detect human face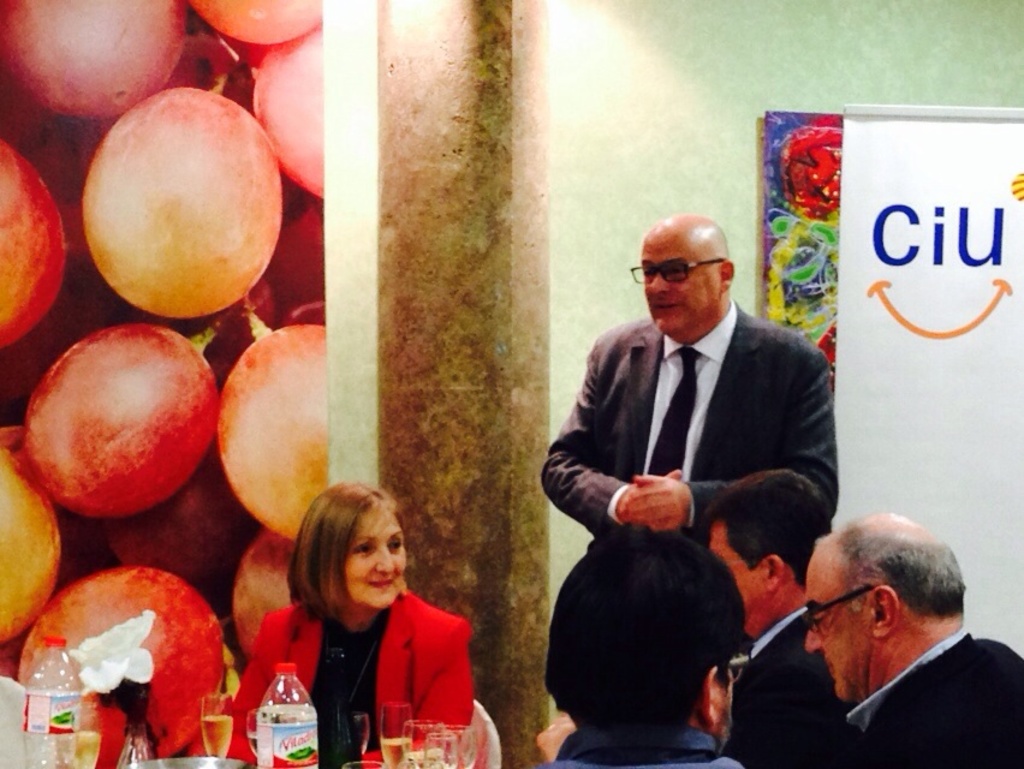
region(810, 548, 874, 702)
